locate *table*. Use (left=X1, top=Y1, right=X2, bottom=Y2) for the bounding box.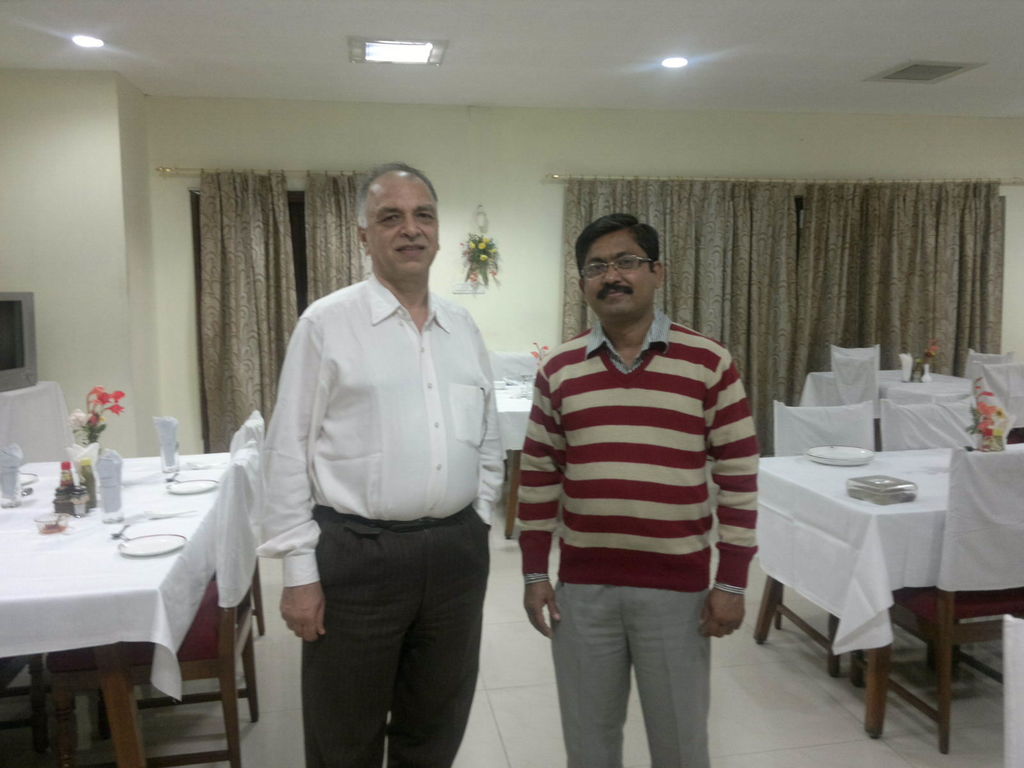
(left=740, top=420, right=998, bottom=720).
